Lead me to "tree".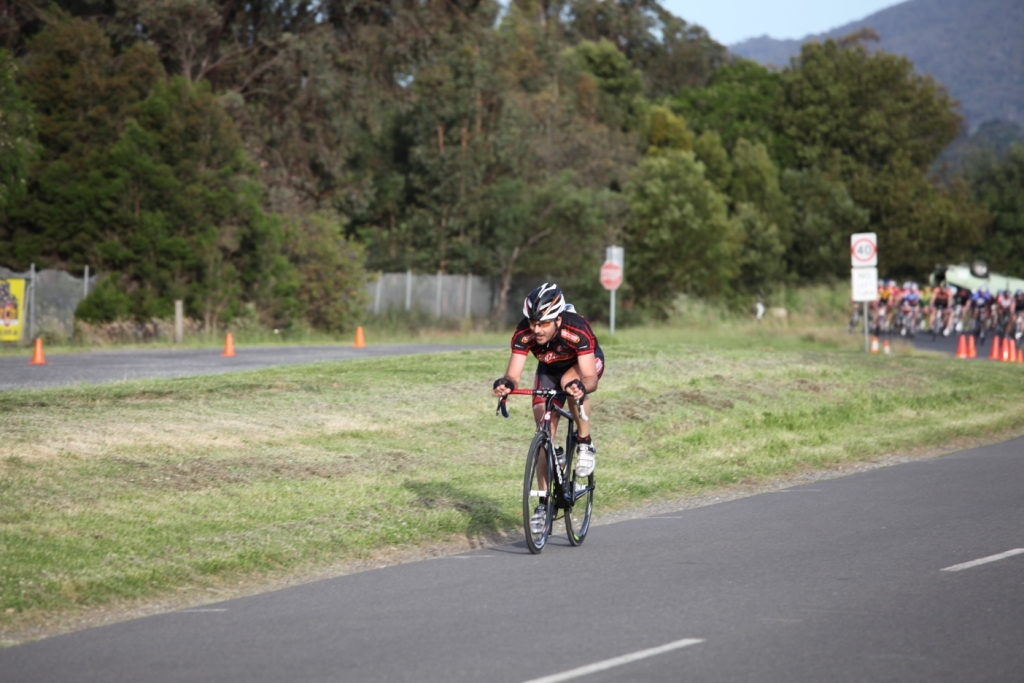
Lead to (left=462, top=150, right=621, bottom=324).
